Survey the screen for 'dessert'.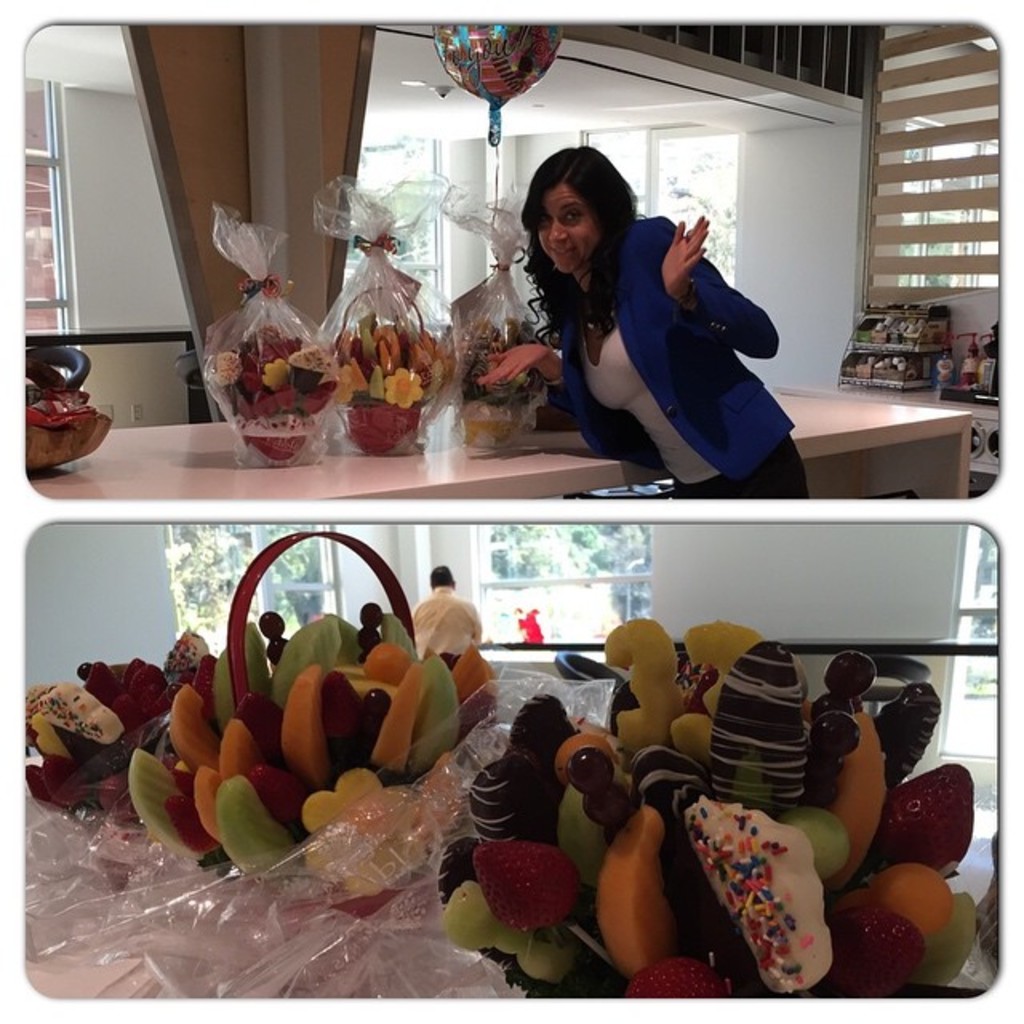
Survey found: {"left": 837, "top": 896, "right": 931, "bottom": 995}.
